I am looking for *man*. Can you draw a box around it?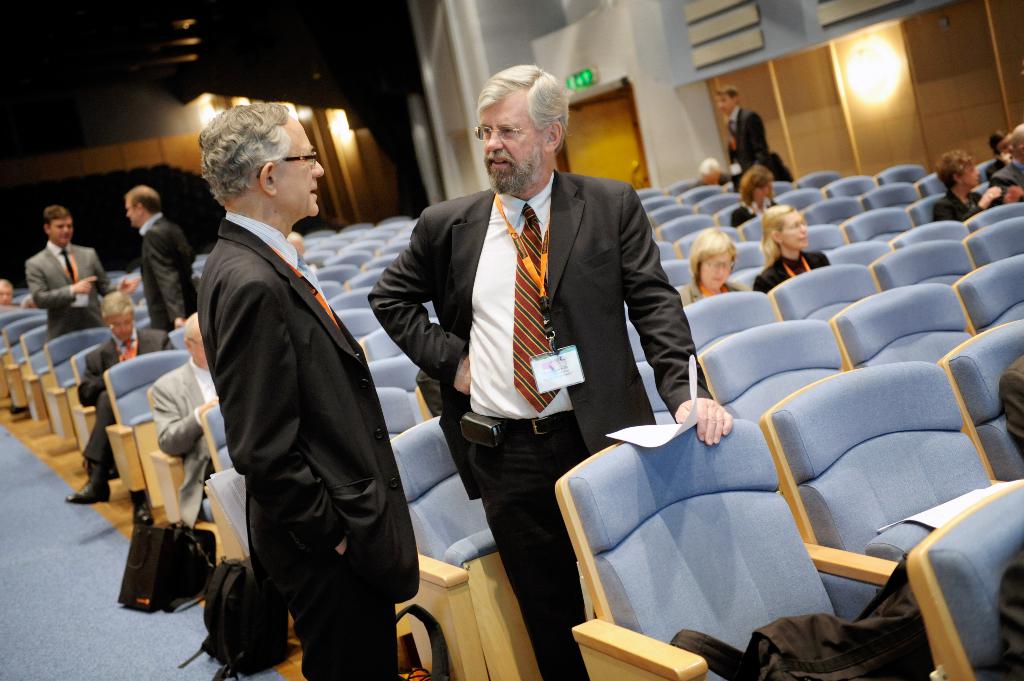
Sure, the bounding box is locate(715, 80, 771, 171).
